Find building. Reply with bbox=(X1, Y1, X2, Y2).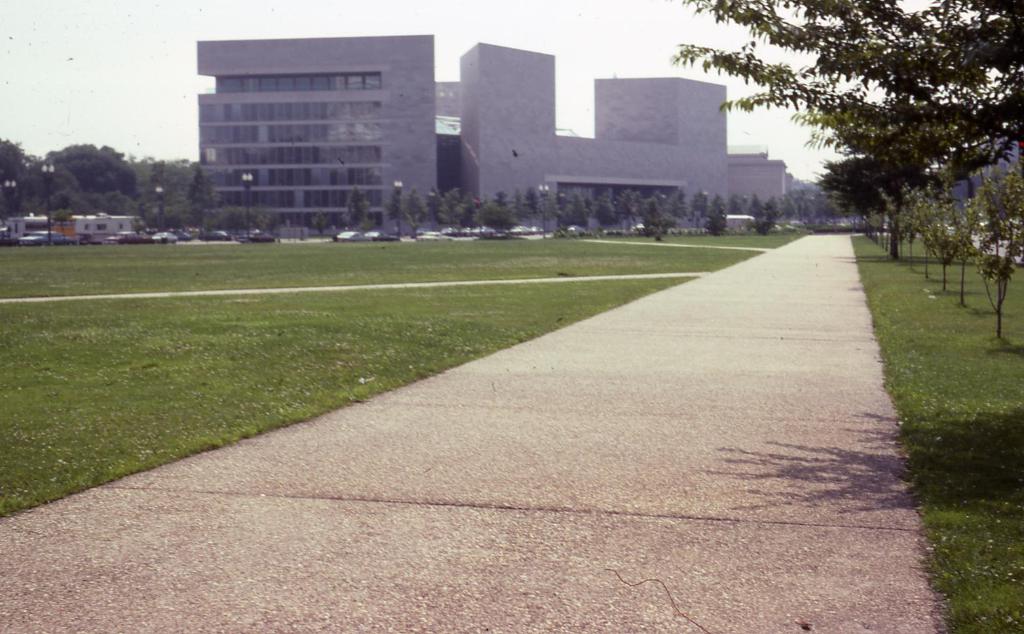
bbox=(194, 34, 797, 224).
